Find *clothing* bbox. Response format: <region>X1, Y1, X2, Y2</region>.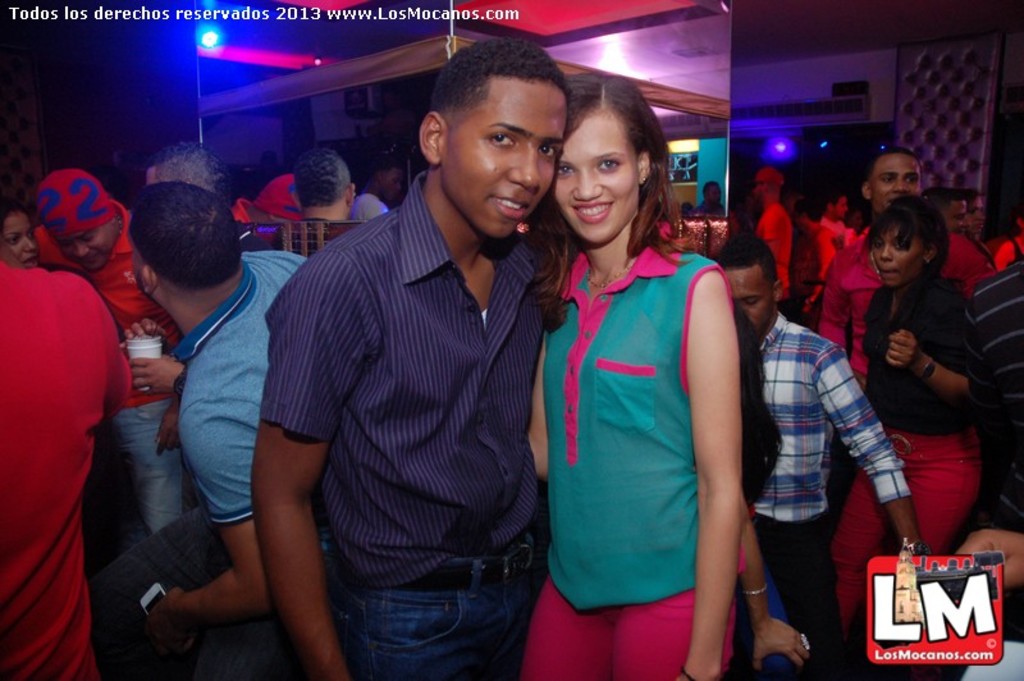
<region>33, 195, 179, 535</region>.
